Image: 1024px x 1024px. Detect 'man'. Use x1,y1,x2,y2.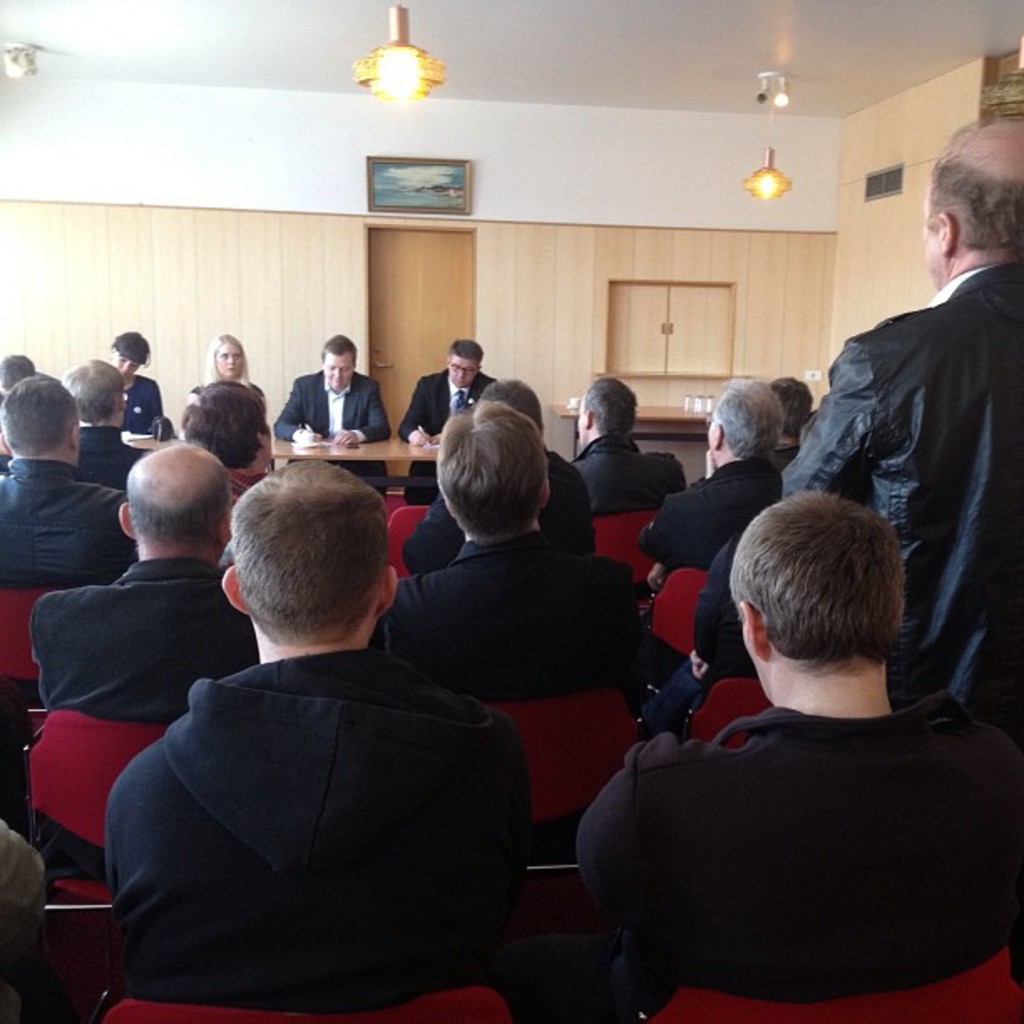
20,442,251,731.
